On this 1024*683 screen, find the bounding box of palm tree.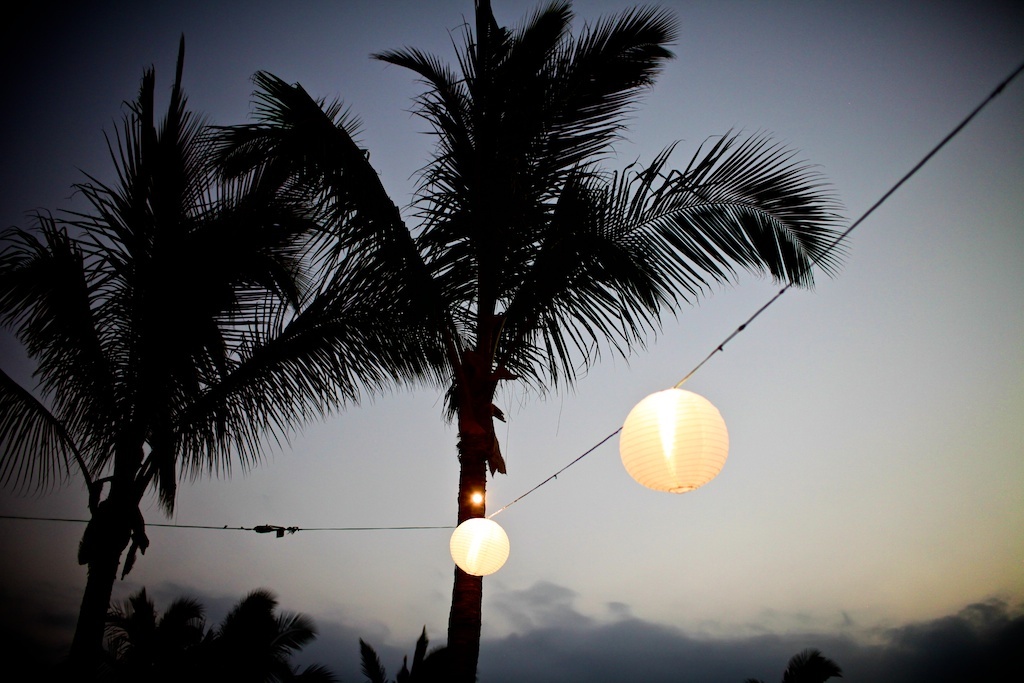
Bounding box: x1=0, y1=135, x2=304, y2=682.
